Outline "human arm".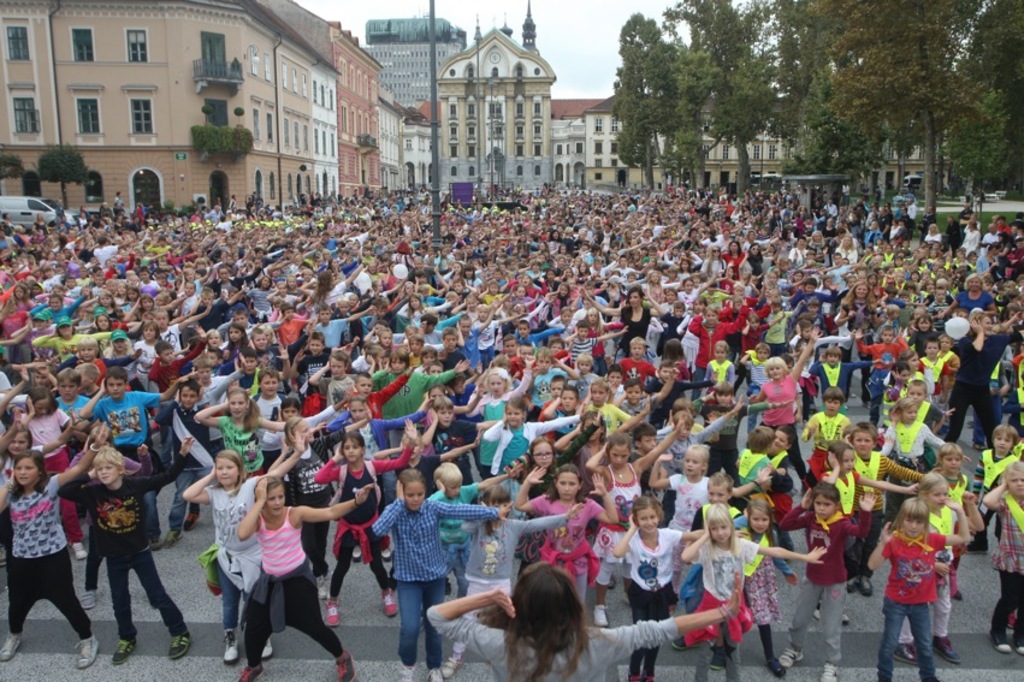
Outline: x1=748, y1=541, x2=829, y2=565.
